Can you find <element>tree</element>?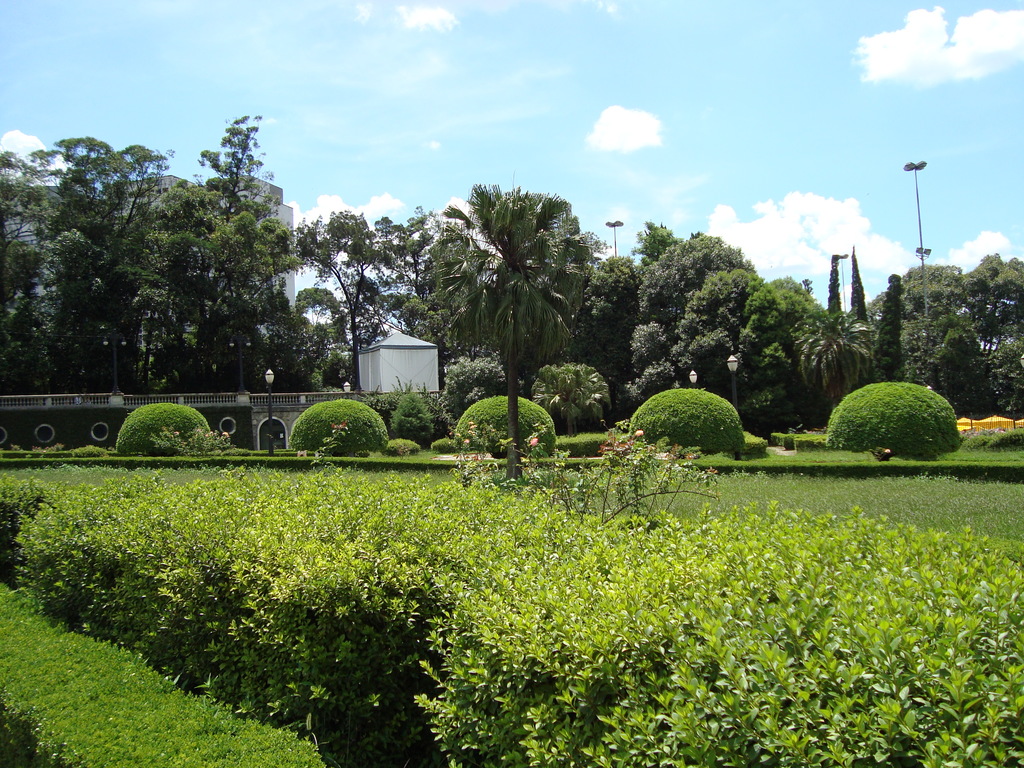
Yes, bounding box: locate(828, 381, 964, 458).
